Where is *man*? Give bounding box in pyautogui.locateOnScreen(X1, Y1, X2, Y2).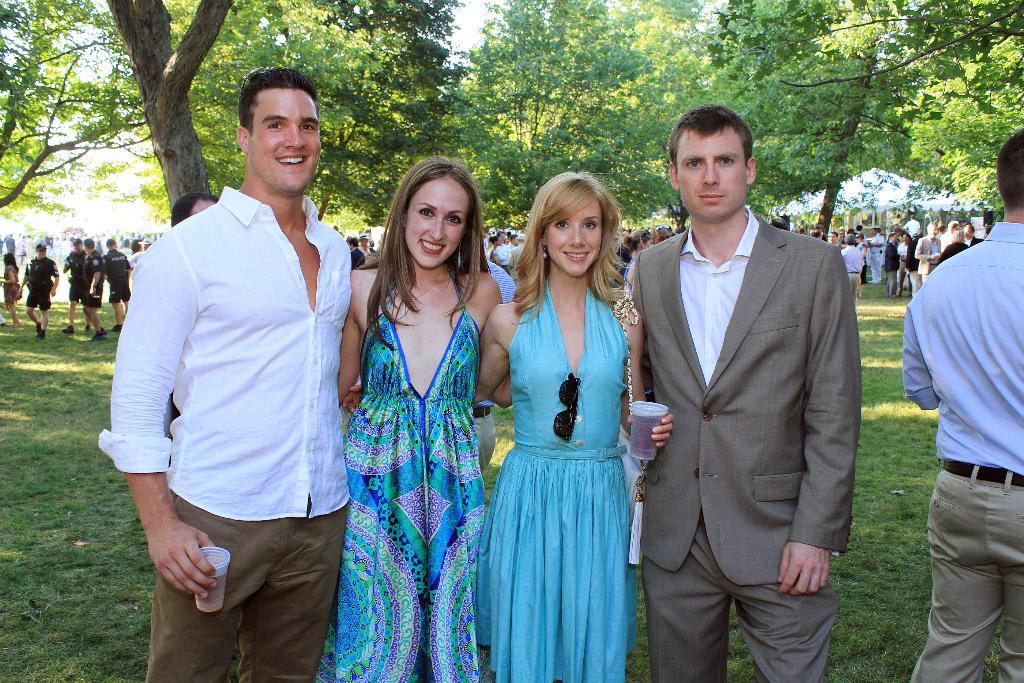
pyautogui.locateOnScreen(18, 240, 56, 339).
